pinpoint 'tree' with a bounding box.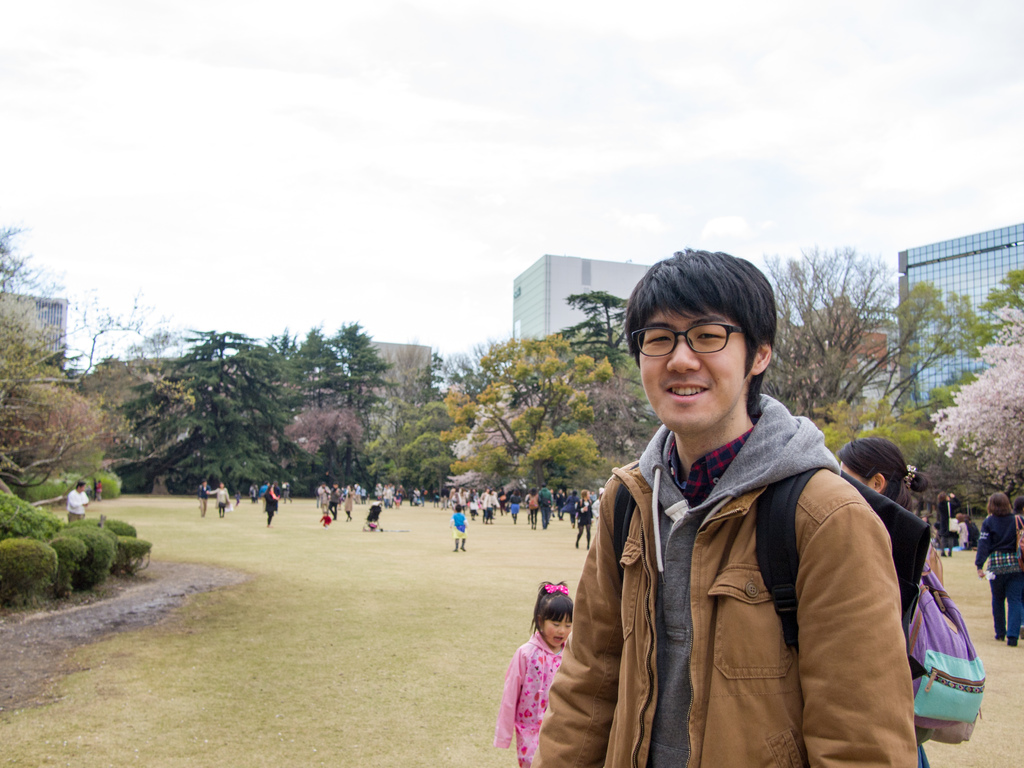
(0,282,112,499).
